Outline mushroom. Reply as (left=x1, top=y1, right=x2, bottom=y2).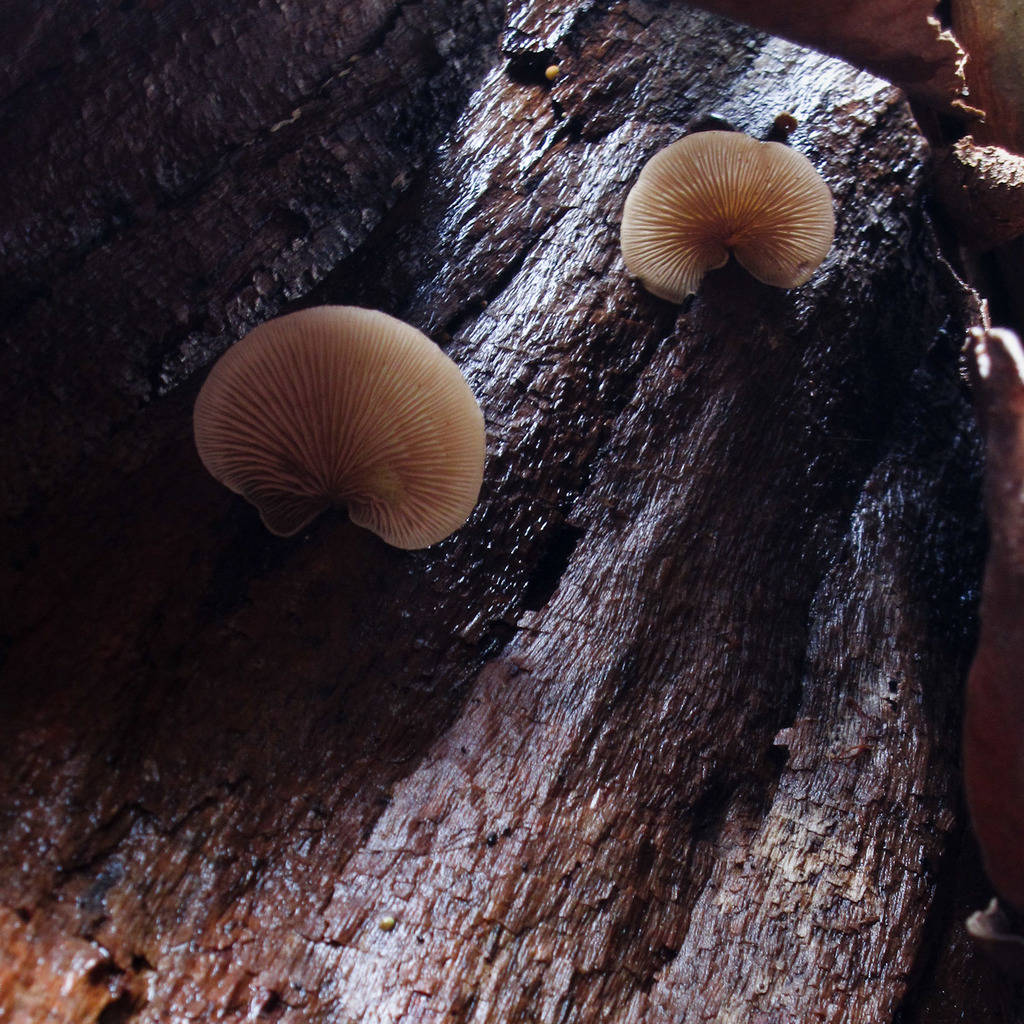
(left=188, top=317, right=486, bottom=547).
